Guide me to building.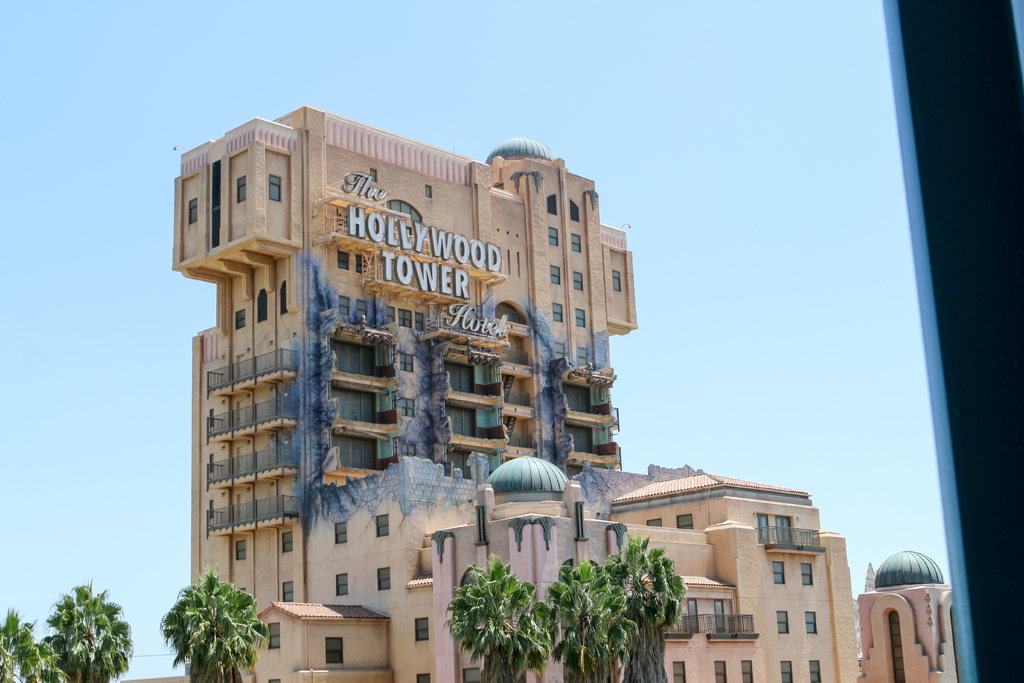
Guidance: crop(179, 99, 865, 682).
